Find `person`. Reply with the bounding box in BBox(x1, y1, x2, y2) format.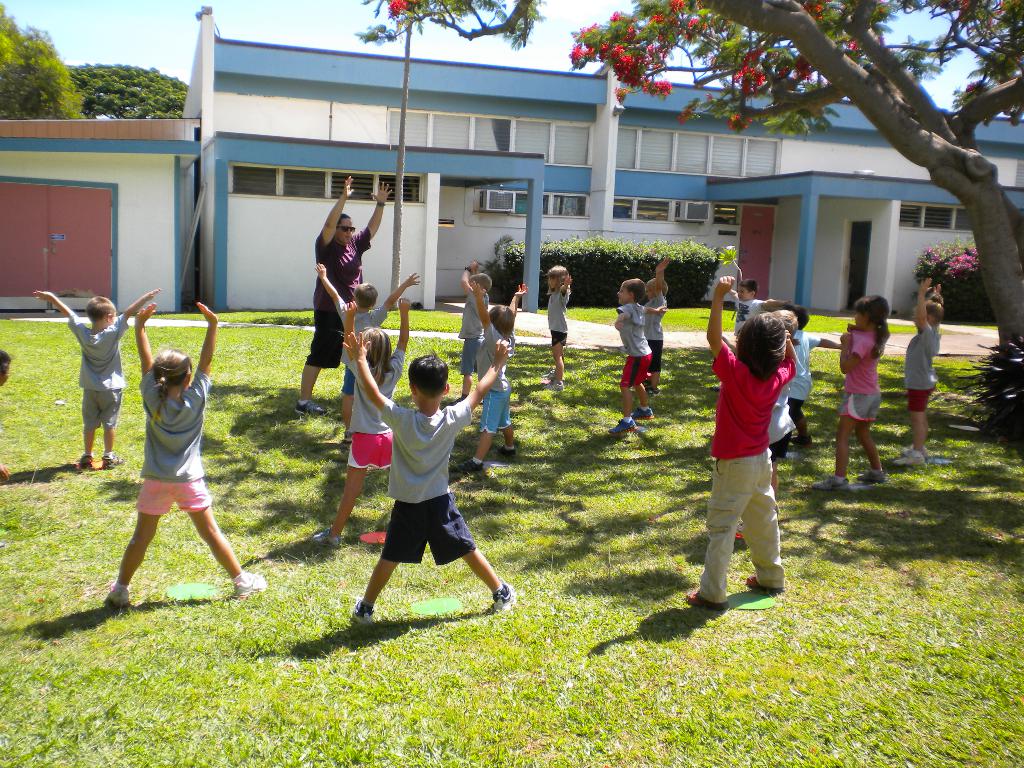
BBox(312, 264, 420, 429).
